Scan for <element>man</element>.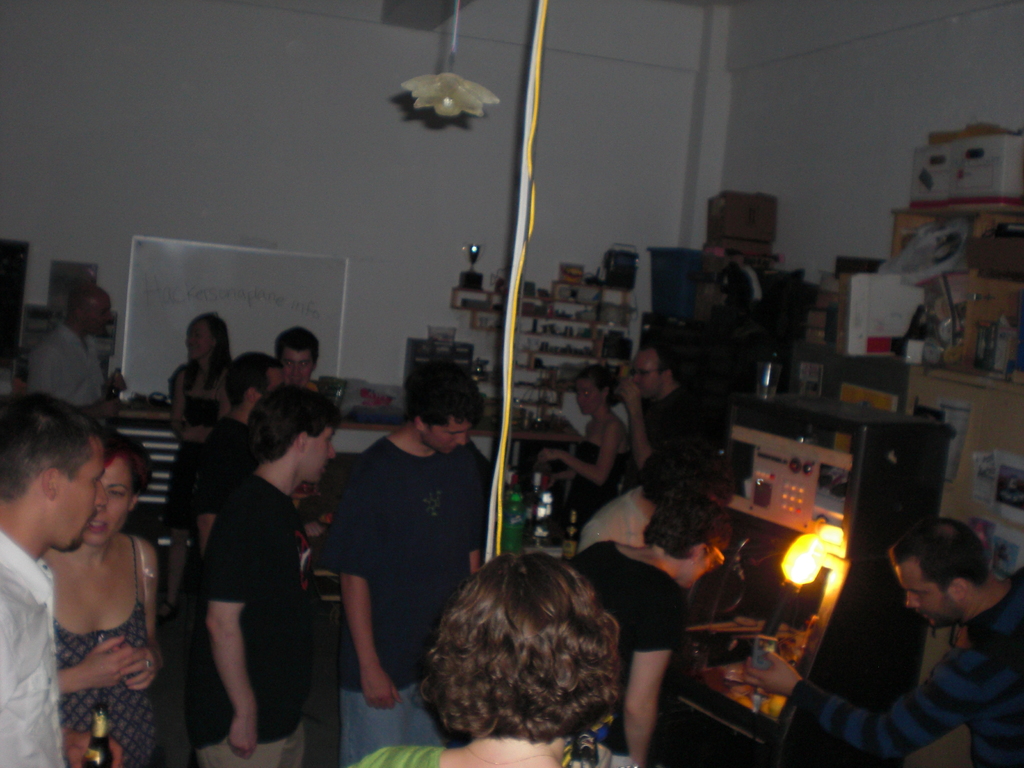
Scan result: box(188, 378, 337, 767).
